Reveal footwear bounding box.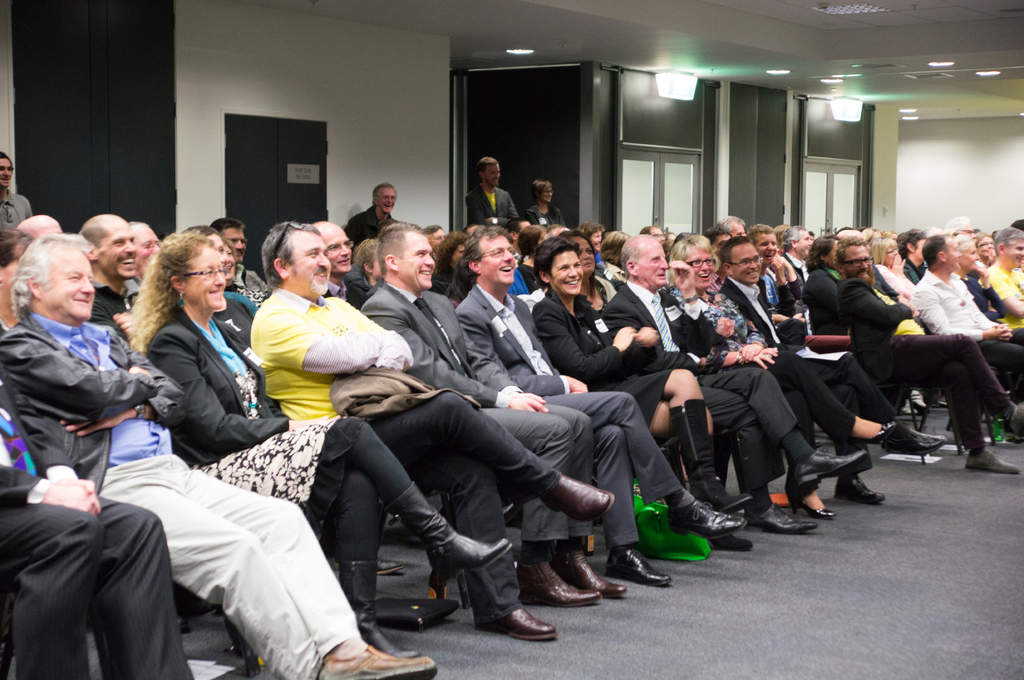
Revealed: (left=426, top=532, right=510, bottom=587).
